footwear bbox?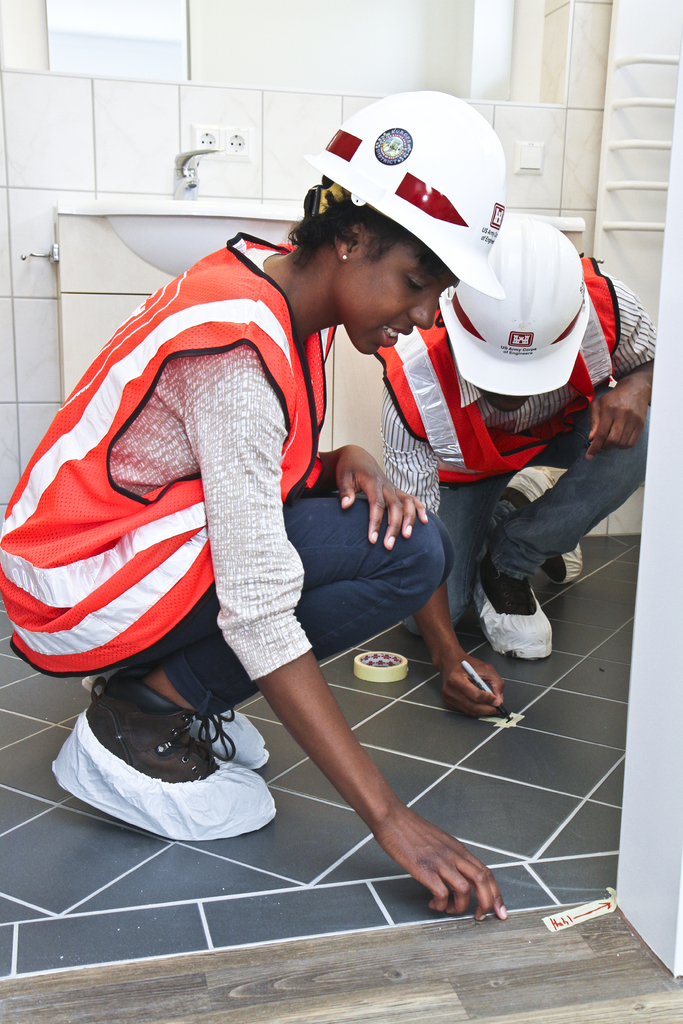
480:569:555:659
